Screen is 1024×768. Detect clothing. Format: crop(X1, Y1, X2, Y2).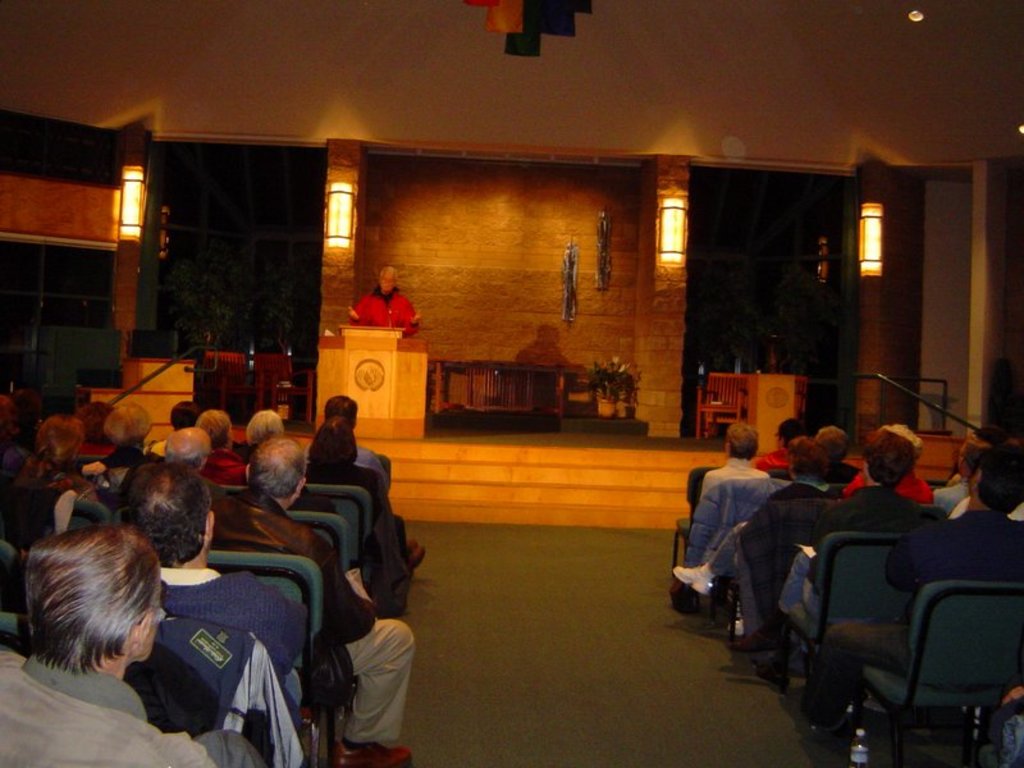
crop(210, 485, 419, 741).
